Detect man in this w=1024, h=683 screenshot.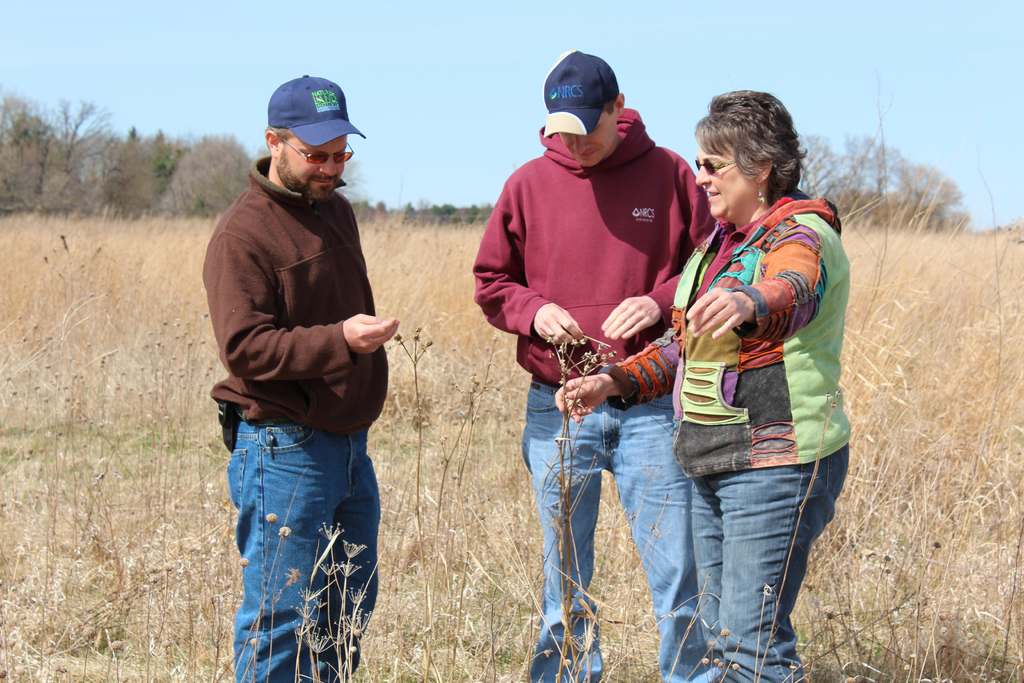
Detection: <bbox>196, 67, 416, 668</bbox>.
